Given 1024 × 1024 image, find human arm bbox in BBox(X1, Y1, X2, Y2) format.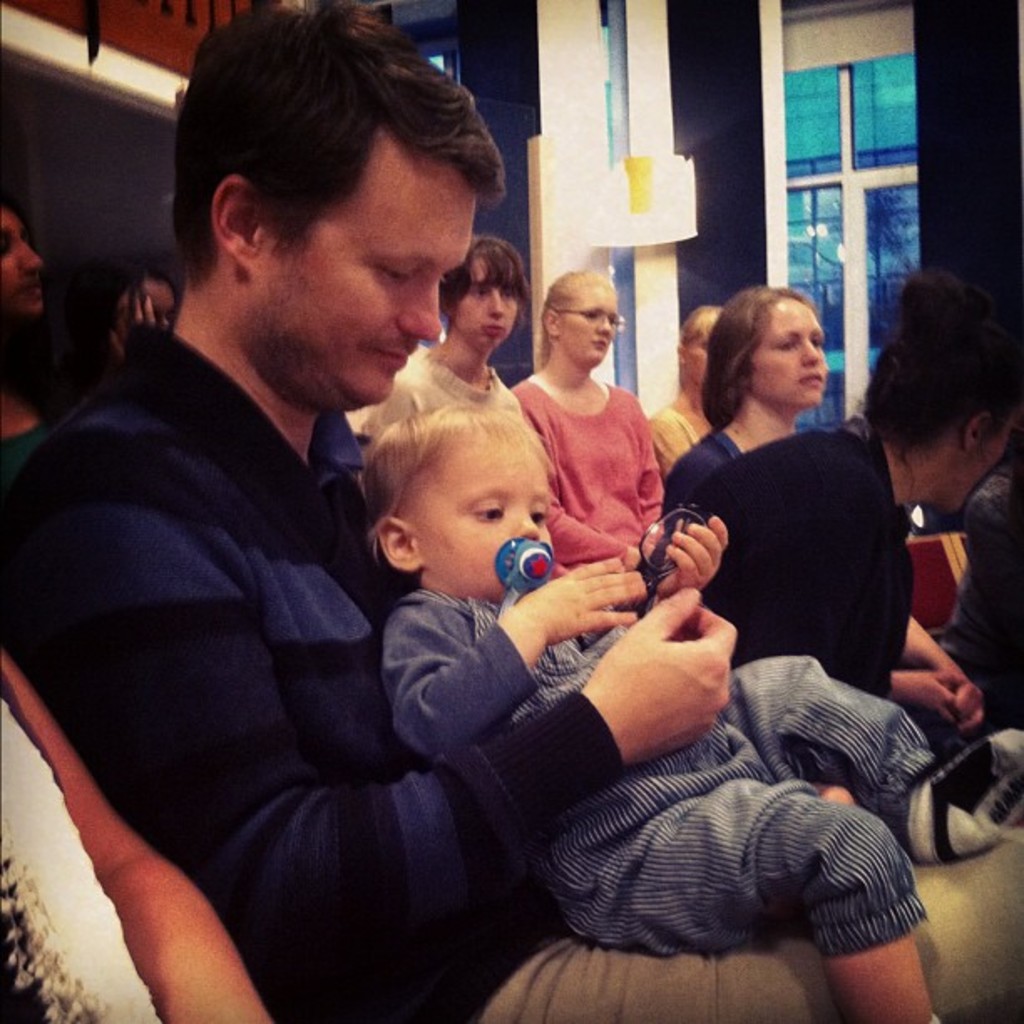
BBox(899, 612, 987, 736).
